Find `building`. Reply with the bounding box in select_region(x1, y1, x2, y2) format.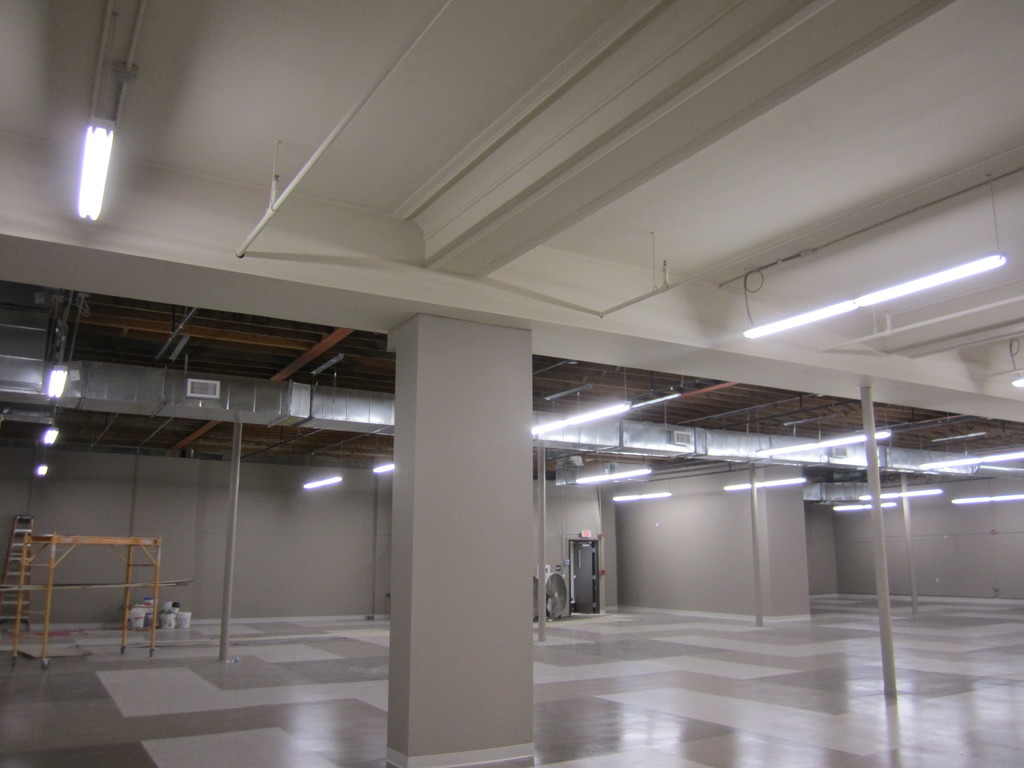
select_region(0, 0, 1023, 767).
